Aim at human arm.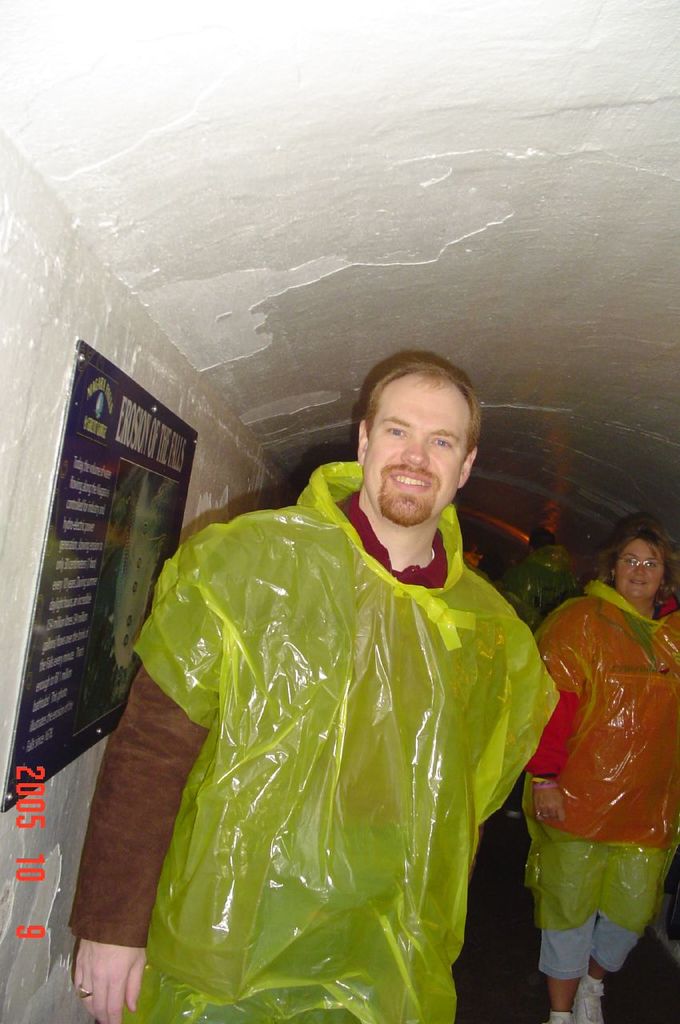
Aimed at region(530, 598, 594, 828).
